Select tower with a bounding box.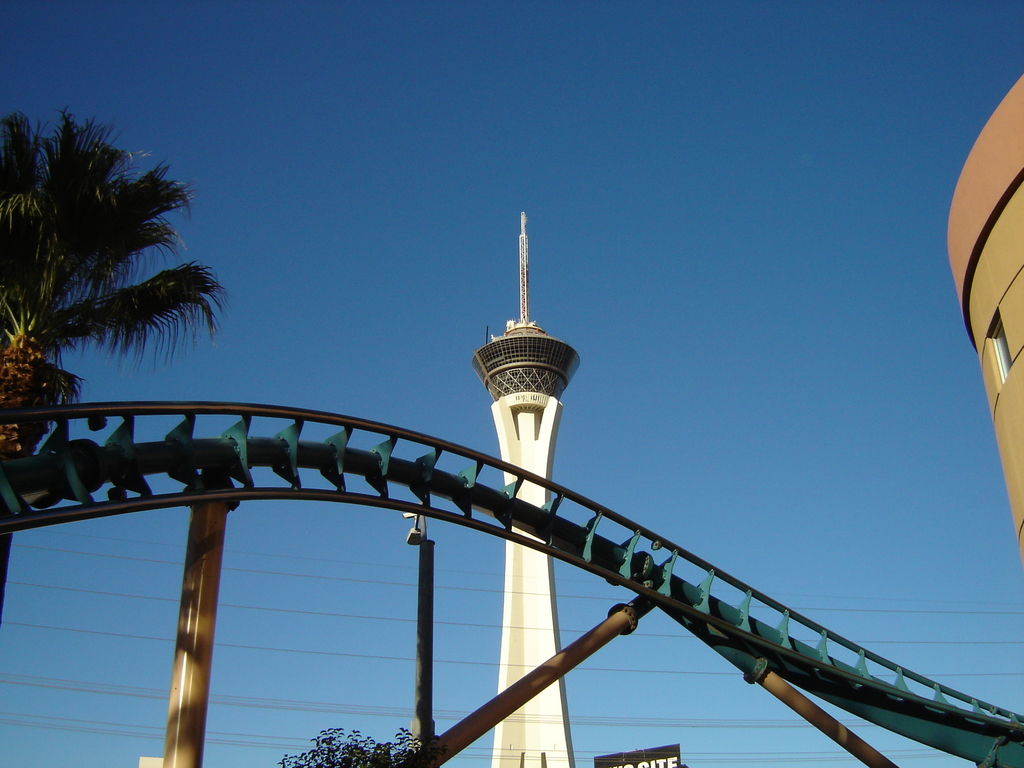
x1=469 y1=211 x2=582 y2=767.
